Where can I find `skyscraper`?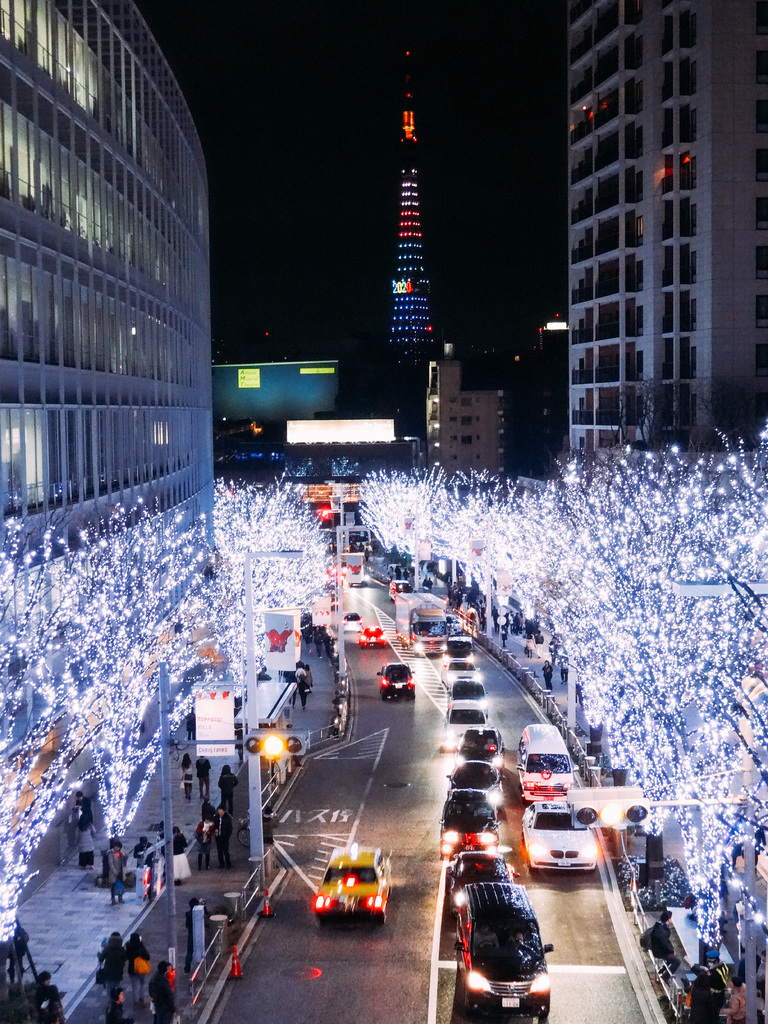
You can find it at x1=527, y1=4, x2=755, y2=491.
